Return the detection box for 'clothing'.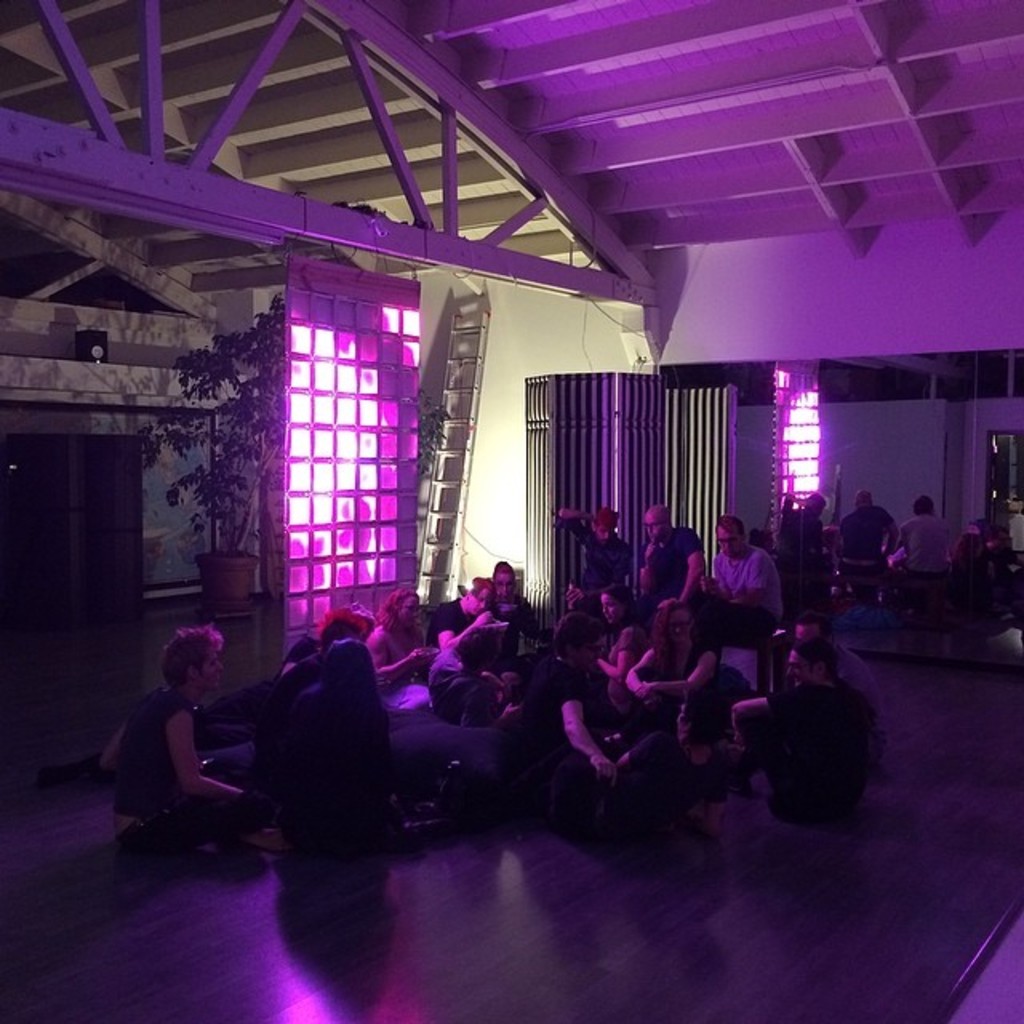
830:501:898:563.
